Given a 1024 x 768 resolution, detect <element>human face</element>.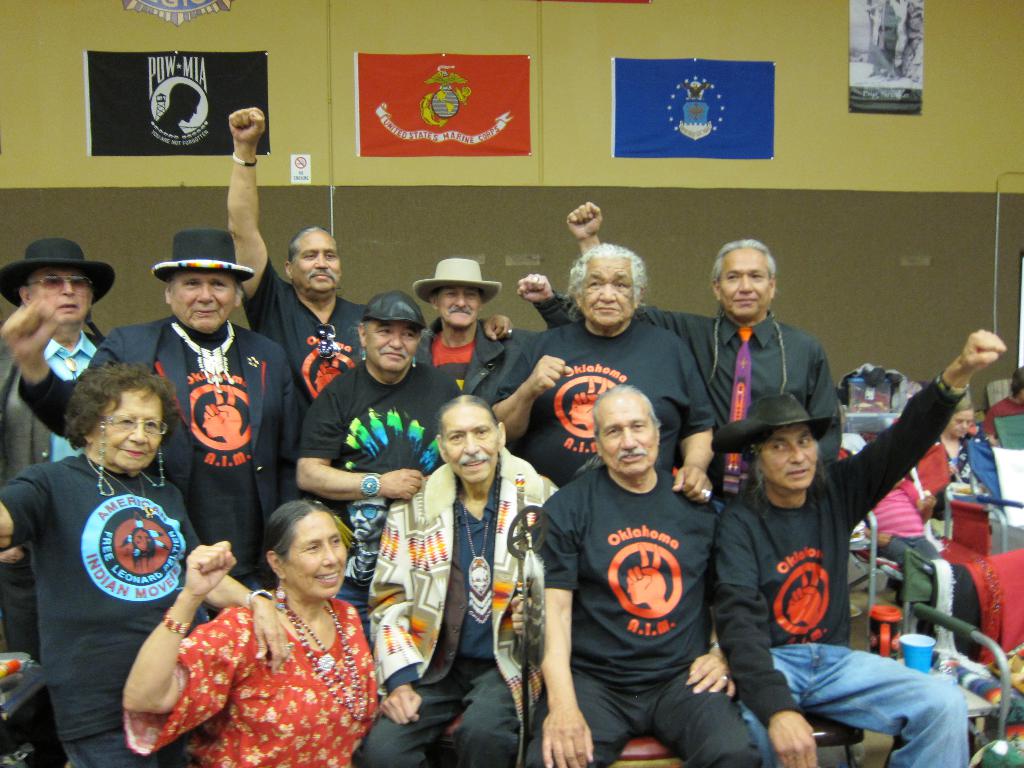
[x1=31, y1=264, x2=88, y2=322].
